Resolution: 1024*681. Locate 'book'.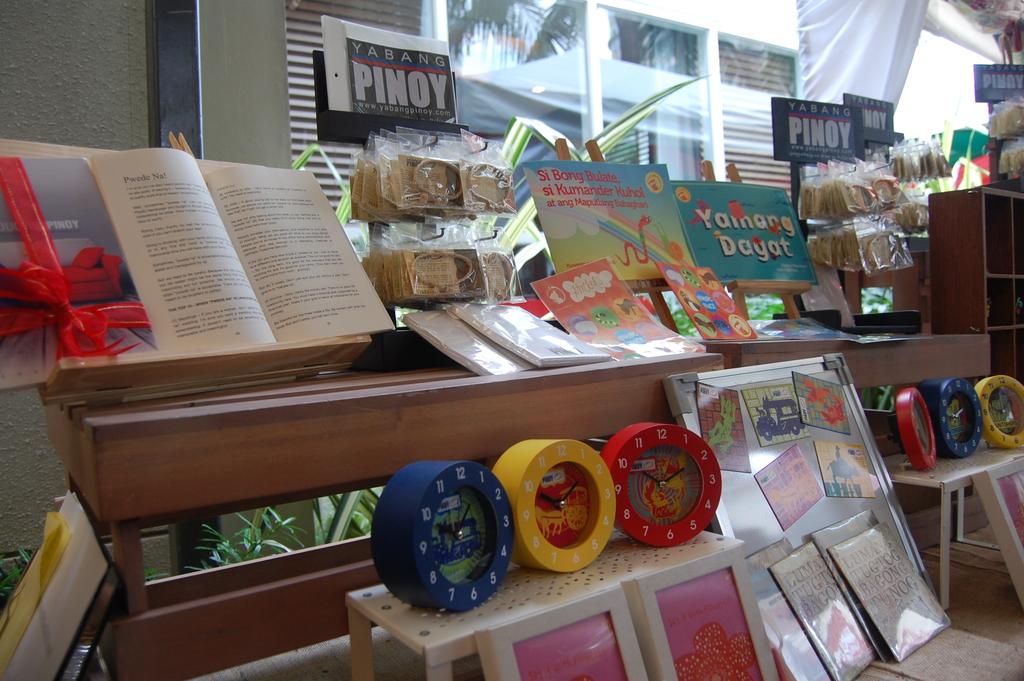
crop(16, 145, 475, 401).
